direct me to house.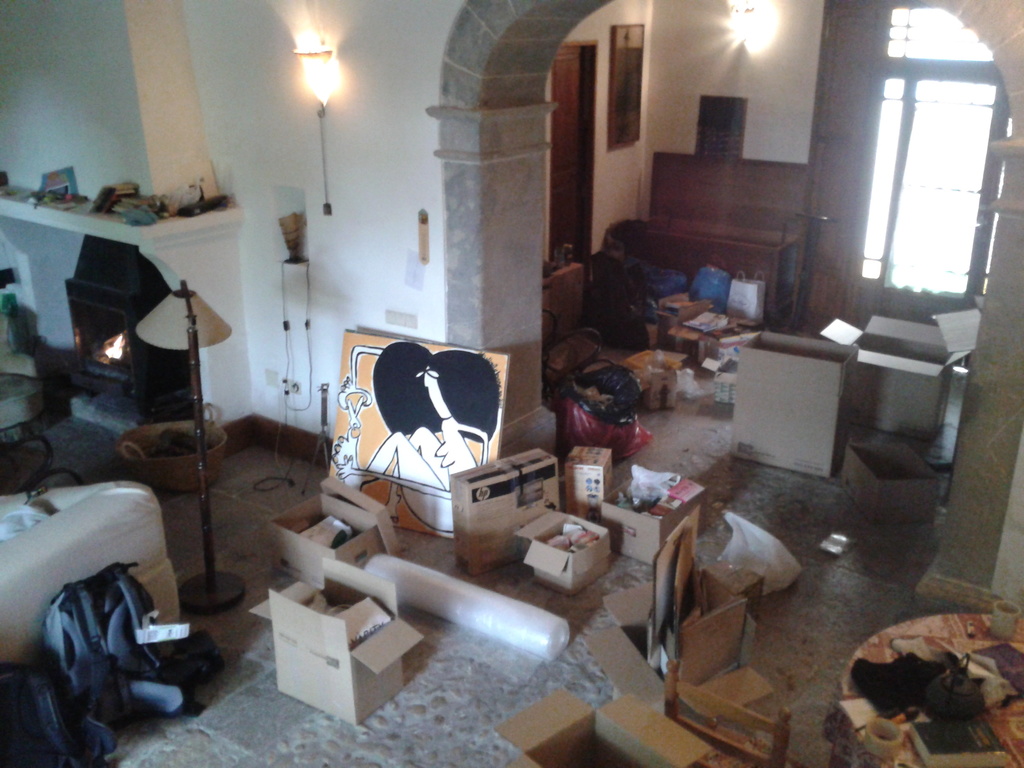
Direction: [left=0, top=0, right=1023, bottom=765].
